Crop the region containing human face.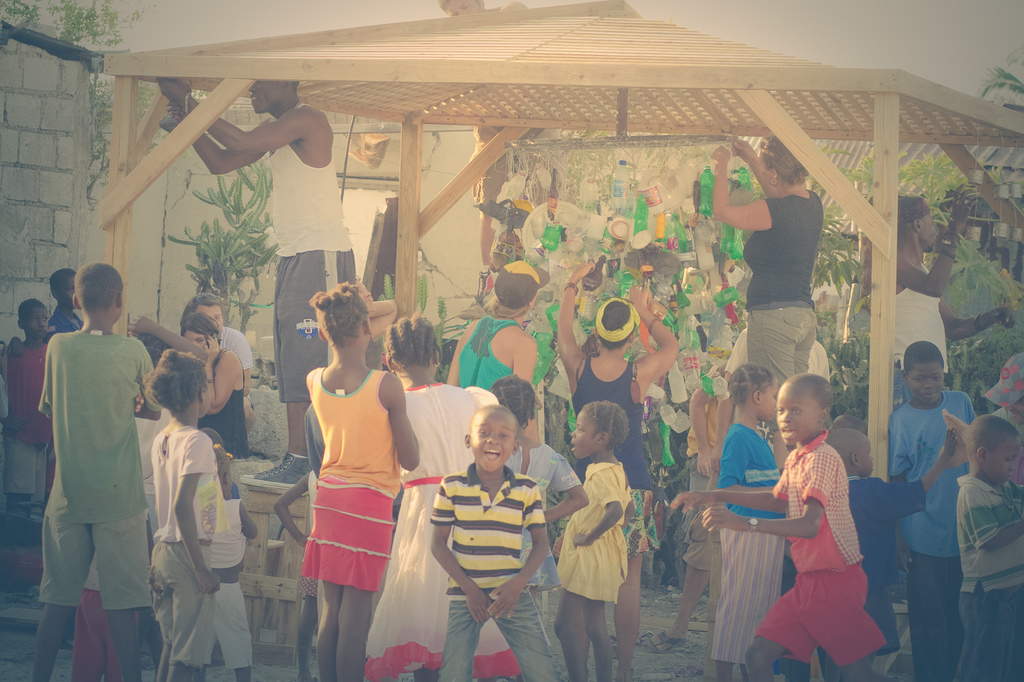
Crop region: bbox=[566, 408, 596, 456].
